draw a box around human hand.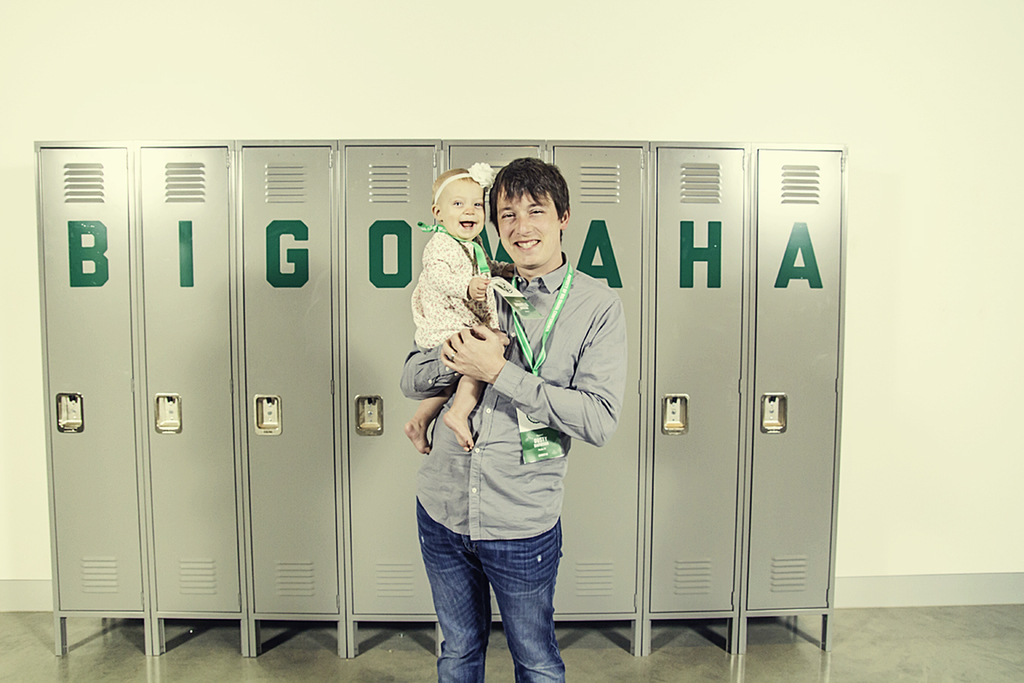
crop(472, 328, 511, 346).
